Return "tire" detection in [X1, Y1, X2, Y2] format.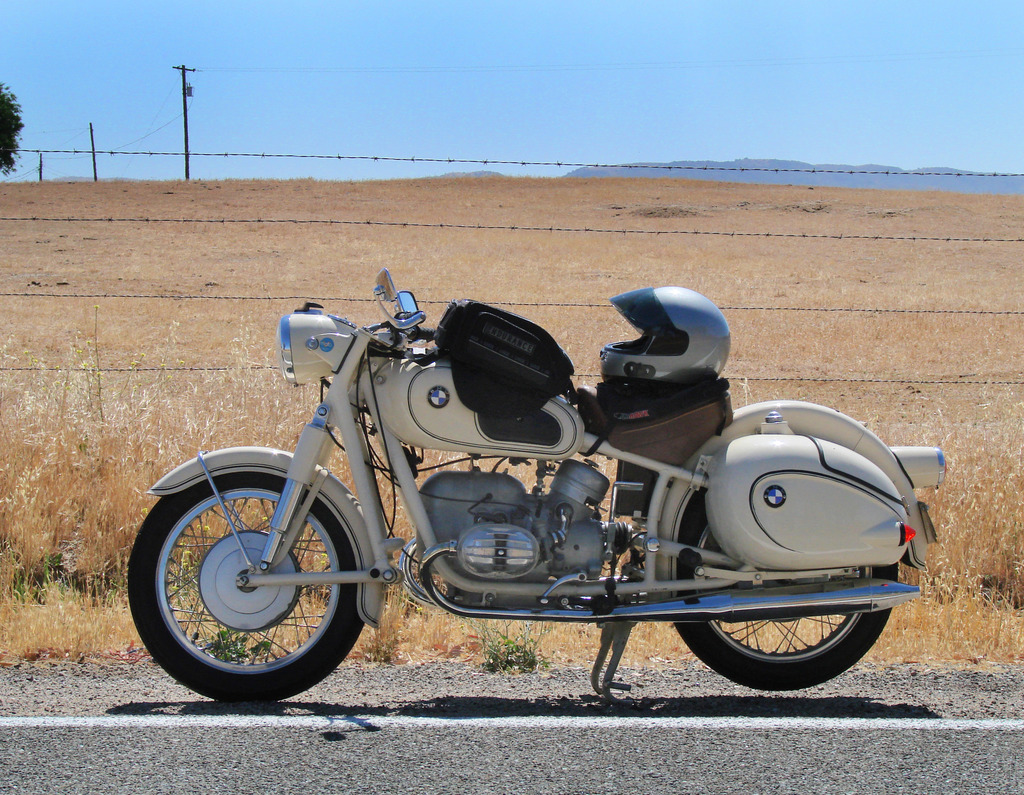
[668, 492, 900, 689].
